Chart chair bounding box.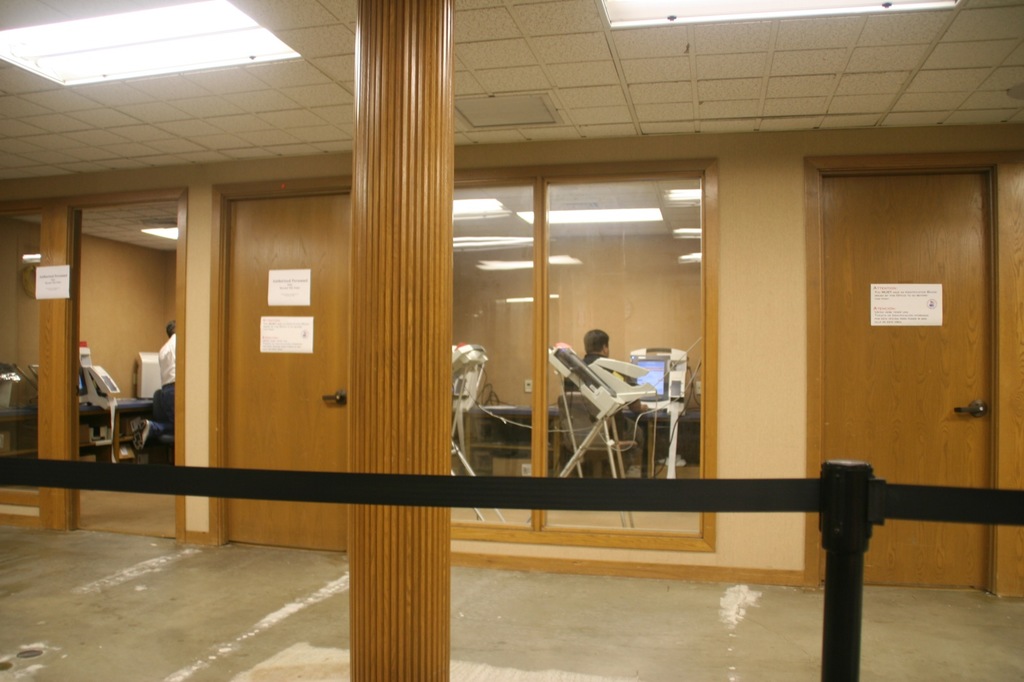
Charted: [x1=143, y1=381, x2=179, y2=468].
